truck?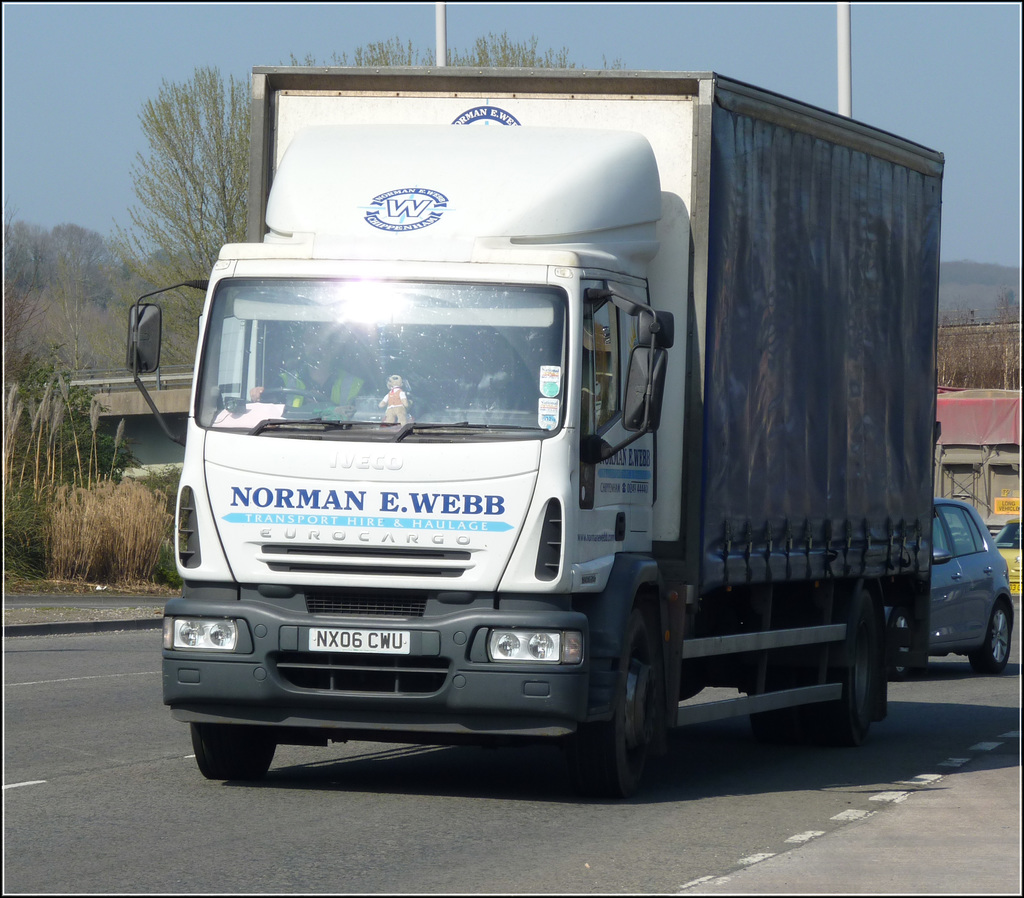
detection(125, 65, 941, 787)
